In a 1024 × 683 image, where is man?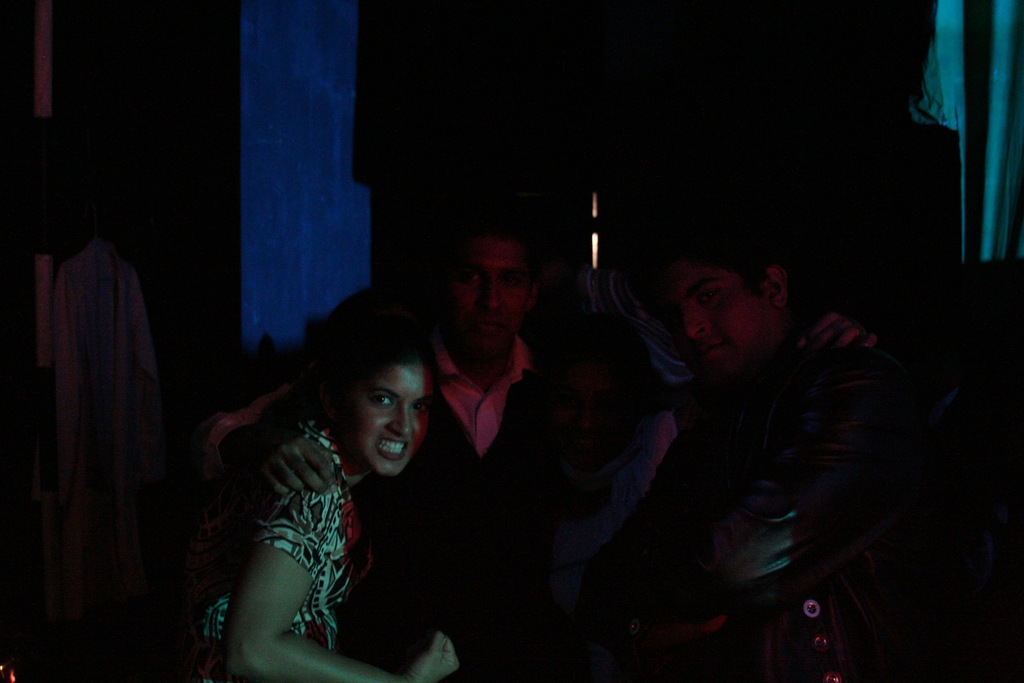
650:215:918:682.
